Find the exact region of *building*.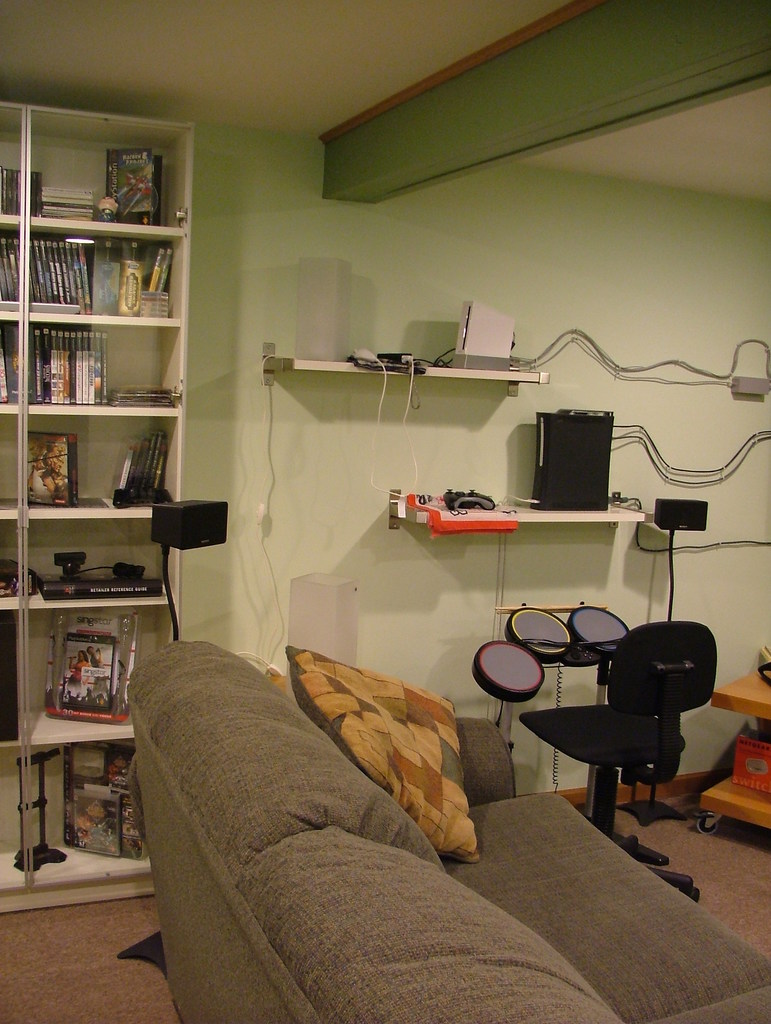
Exact region: [0, 0, 770, 1023].
